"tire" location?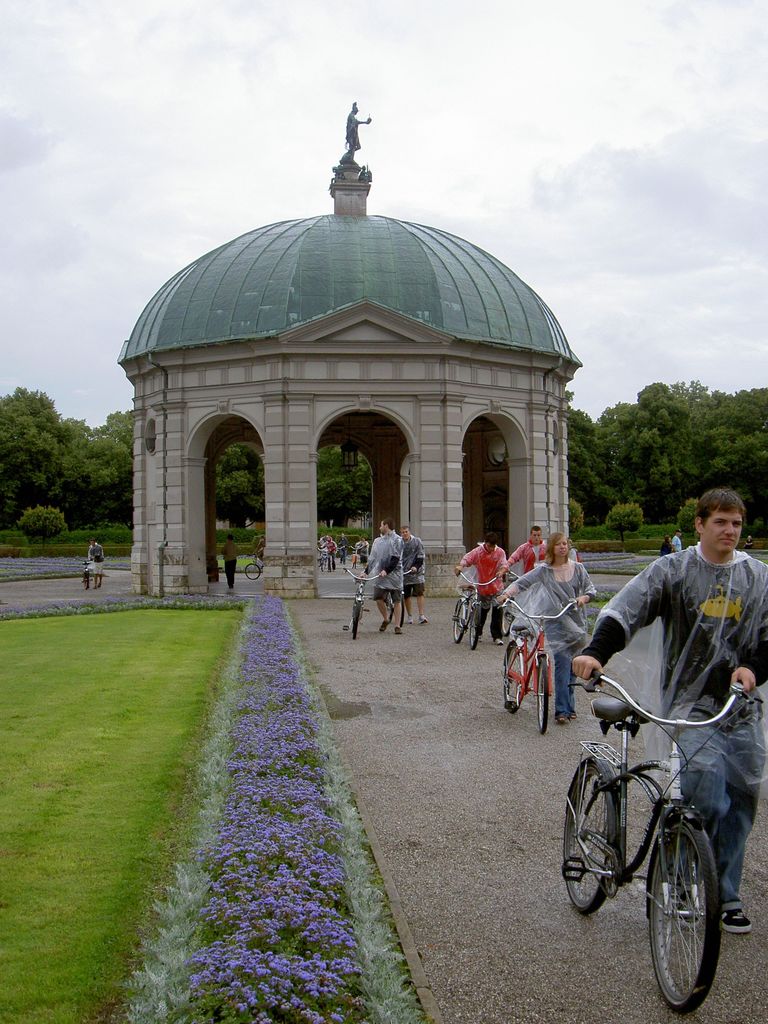
select_region(322, 556, 328, 572)
